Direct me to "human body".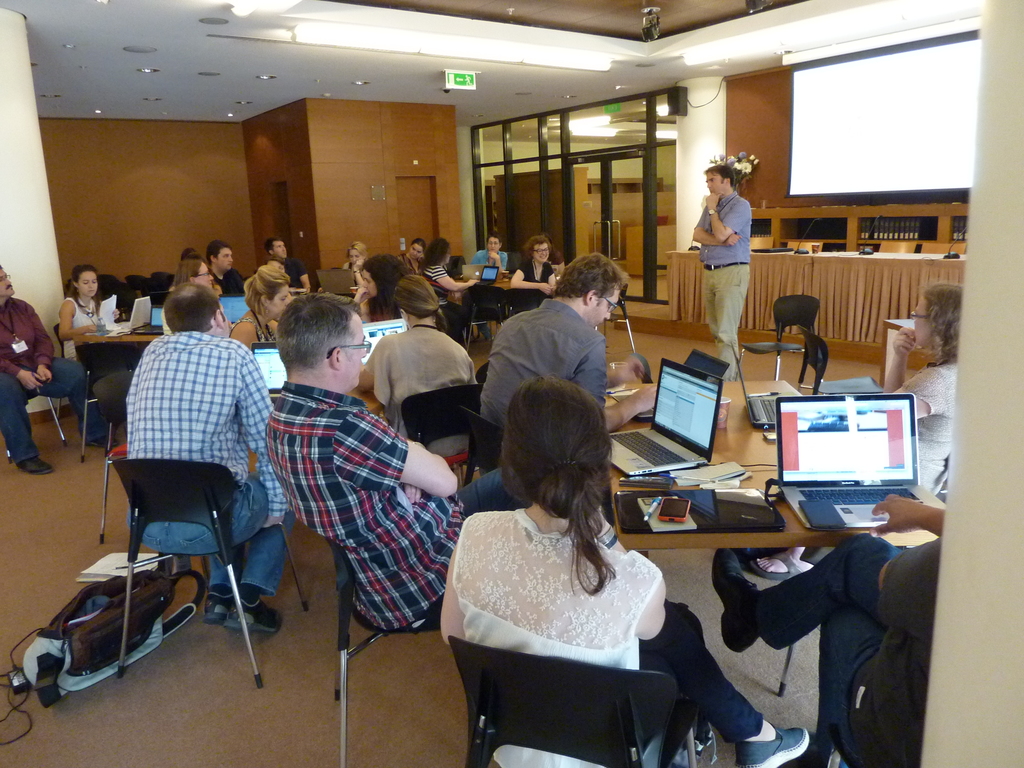
Direction: 884, 285, 959, 493.
